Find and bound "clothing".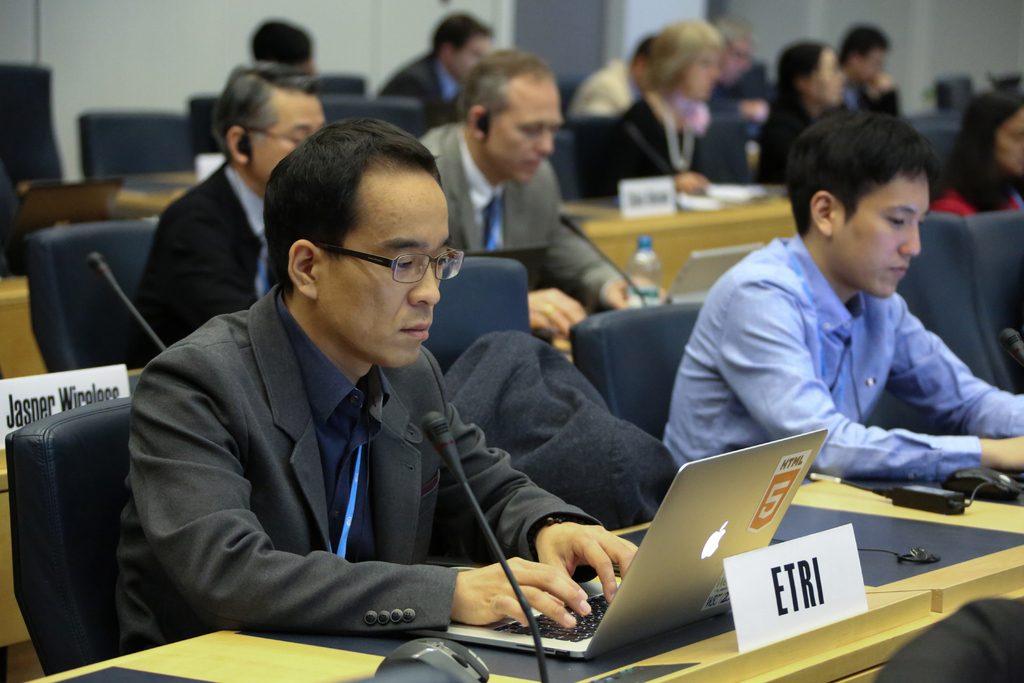
Bound: 375,51,464,133.
